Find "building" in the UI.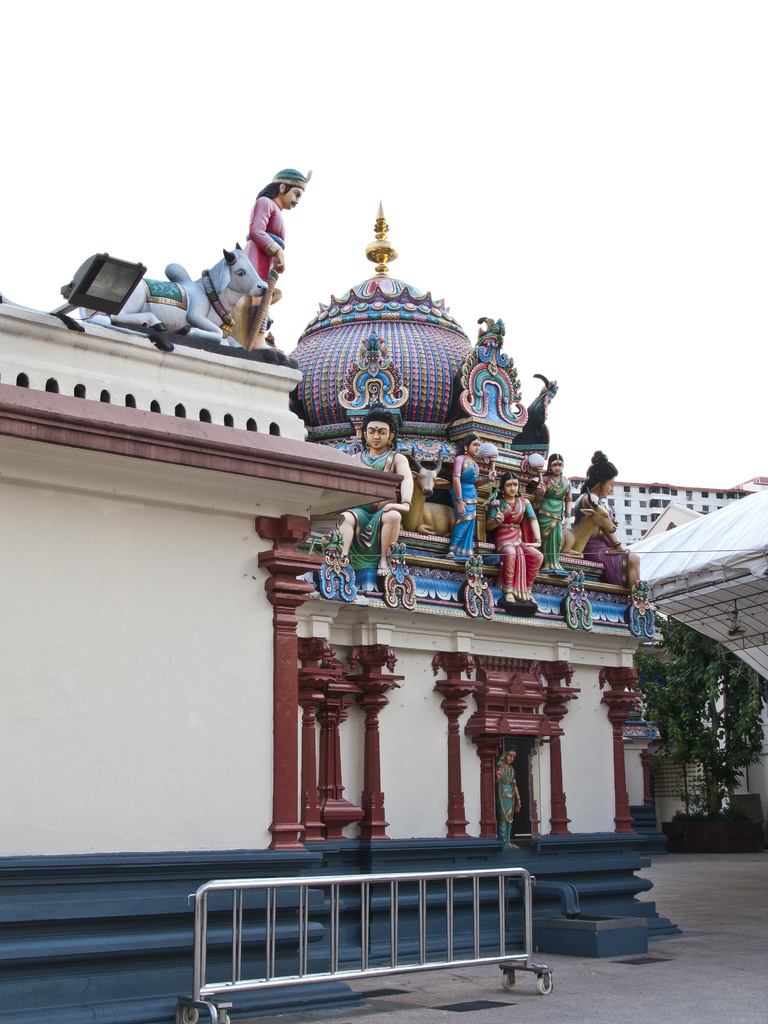
UI element at bbox=[0, 197, 647, 836].
